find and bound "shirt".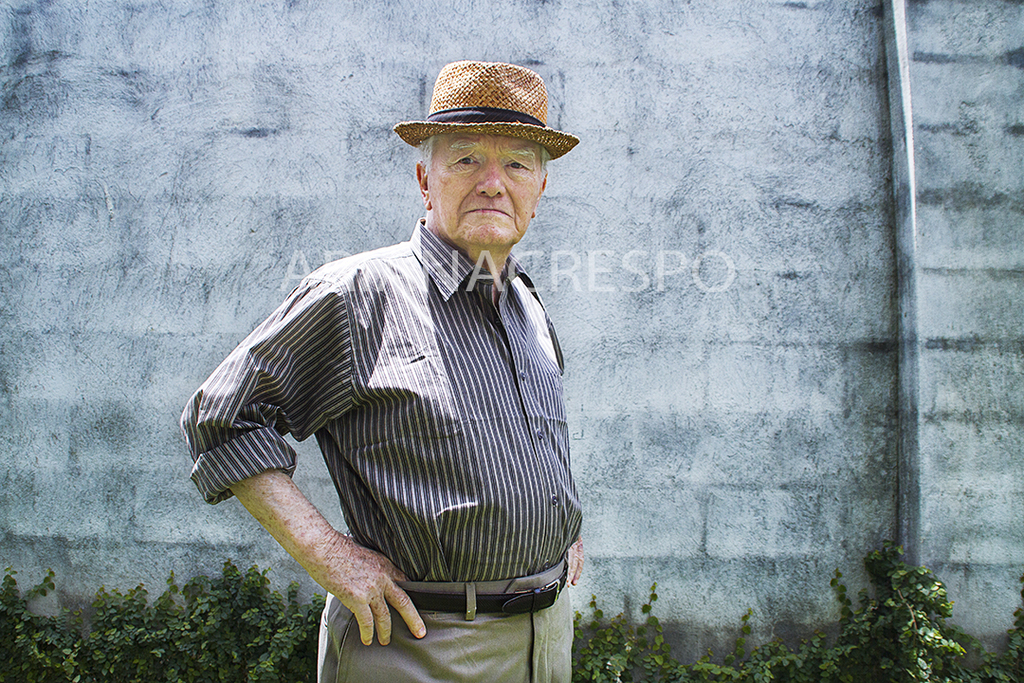
Bound: box=[178, 216, 587, 582].
